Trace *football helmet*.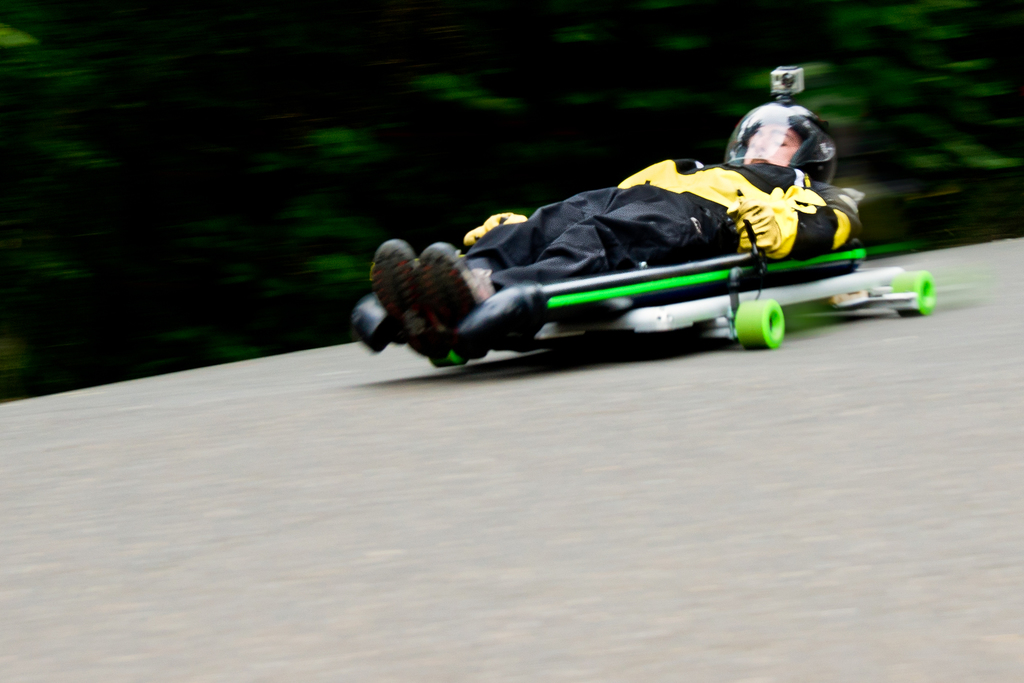
Traced to (727,99,844,186).
